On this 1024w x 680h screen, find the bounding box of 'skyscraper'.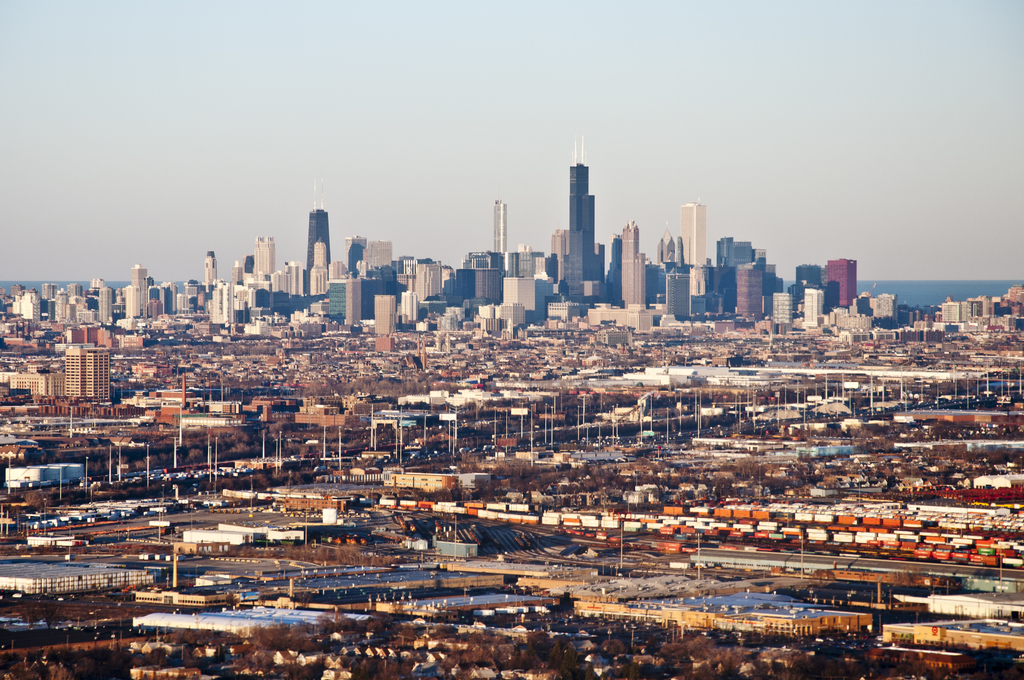
Bounding box: pyautogui.locateOnScreen(98, 288, 113, 322).
